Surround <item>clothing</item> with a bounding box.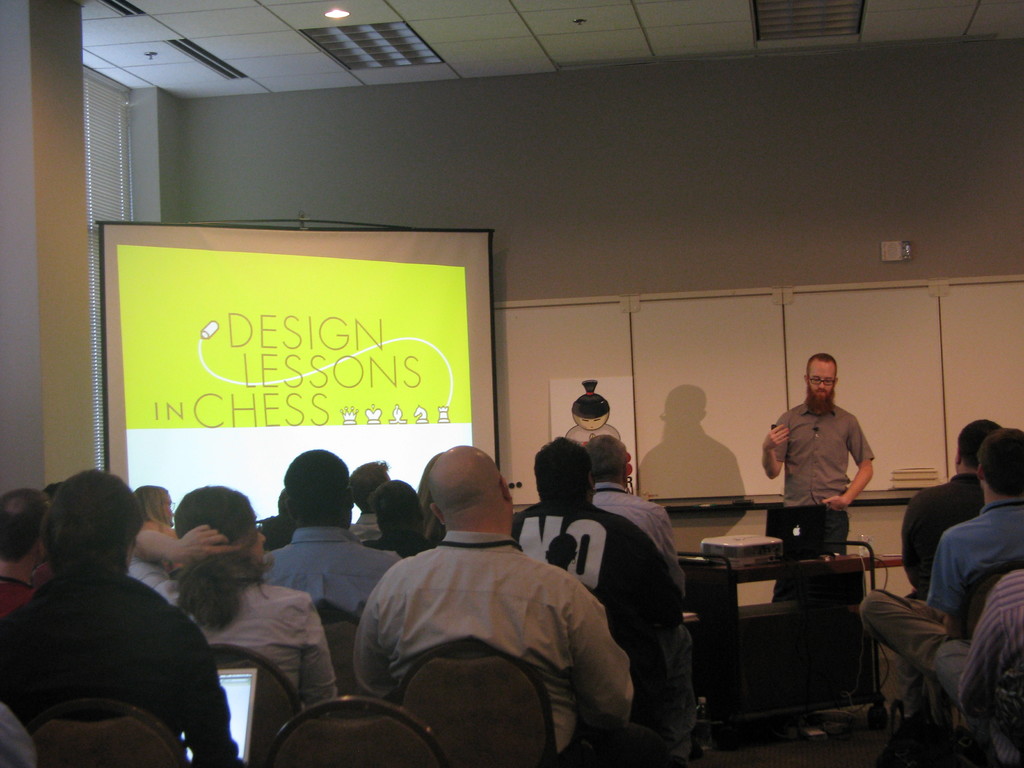
[left=336, top=503, right=620, bottom=755].
